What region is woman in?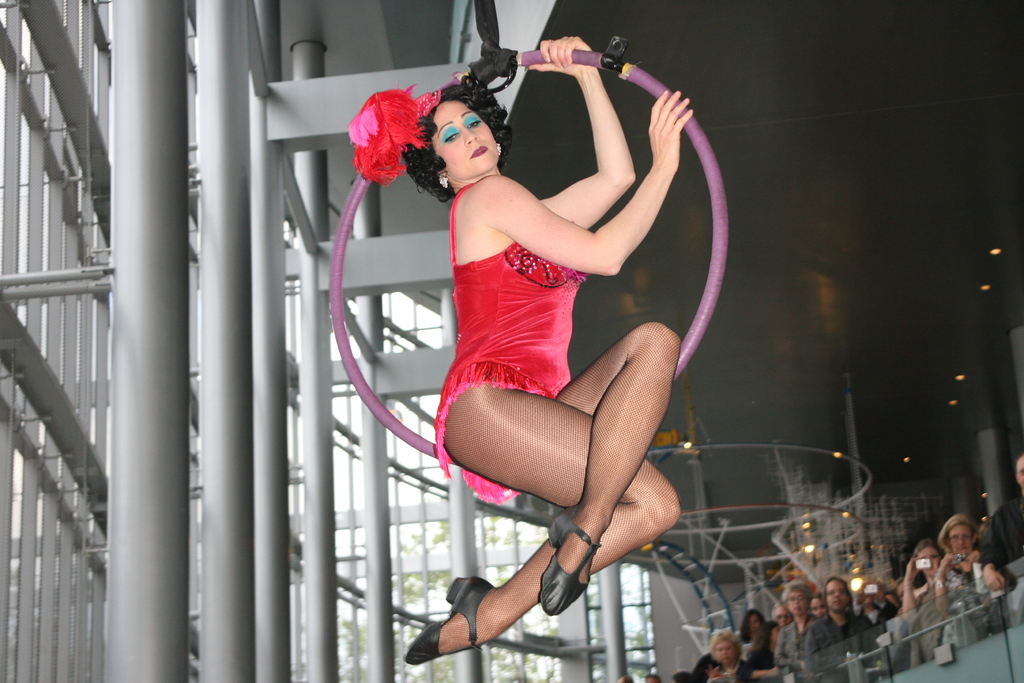
box=[400, 21, 708, 675].
